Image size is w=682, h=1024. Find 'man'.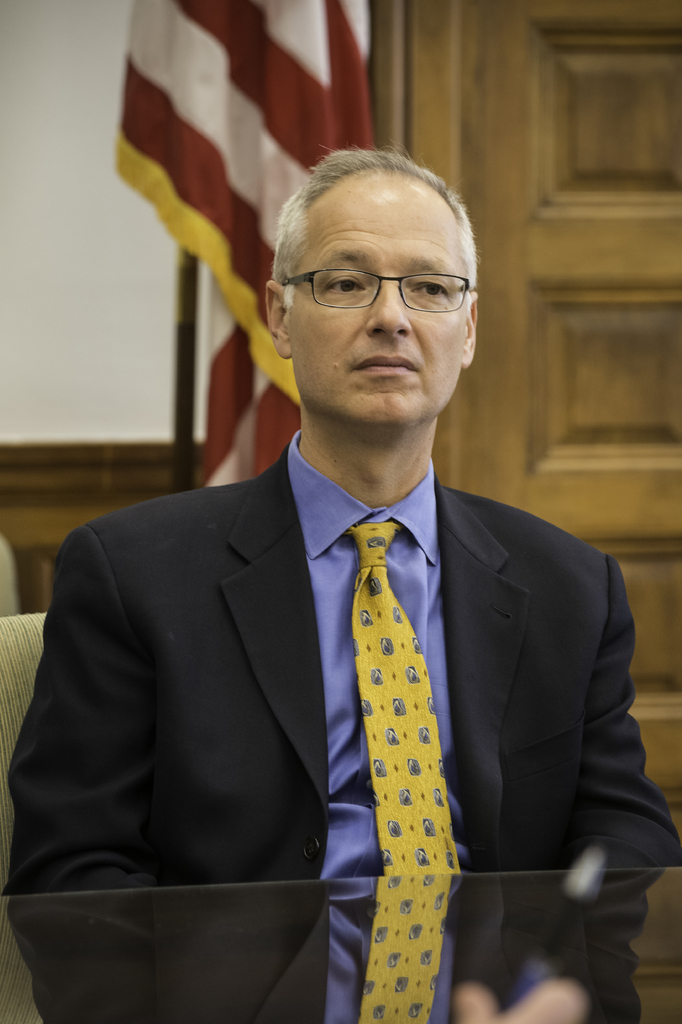
(13,182,681,1023).
